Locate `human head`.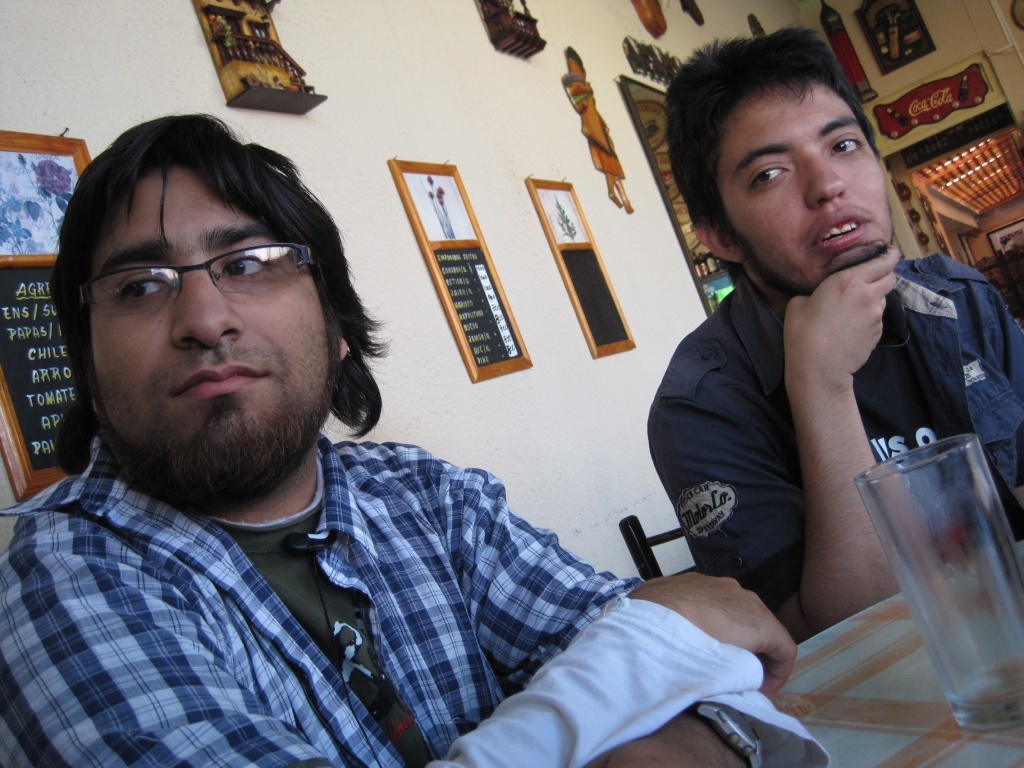
Bounding box: <box>661,27,897,300</box>.
